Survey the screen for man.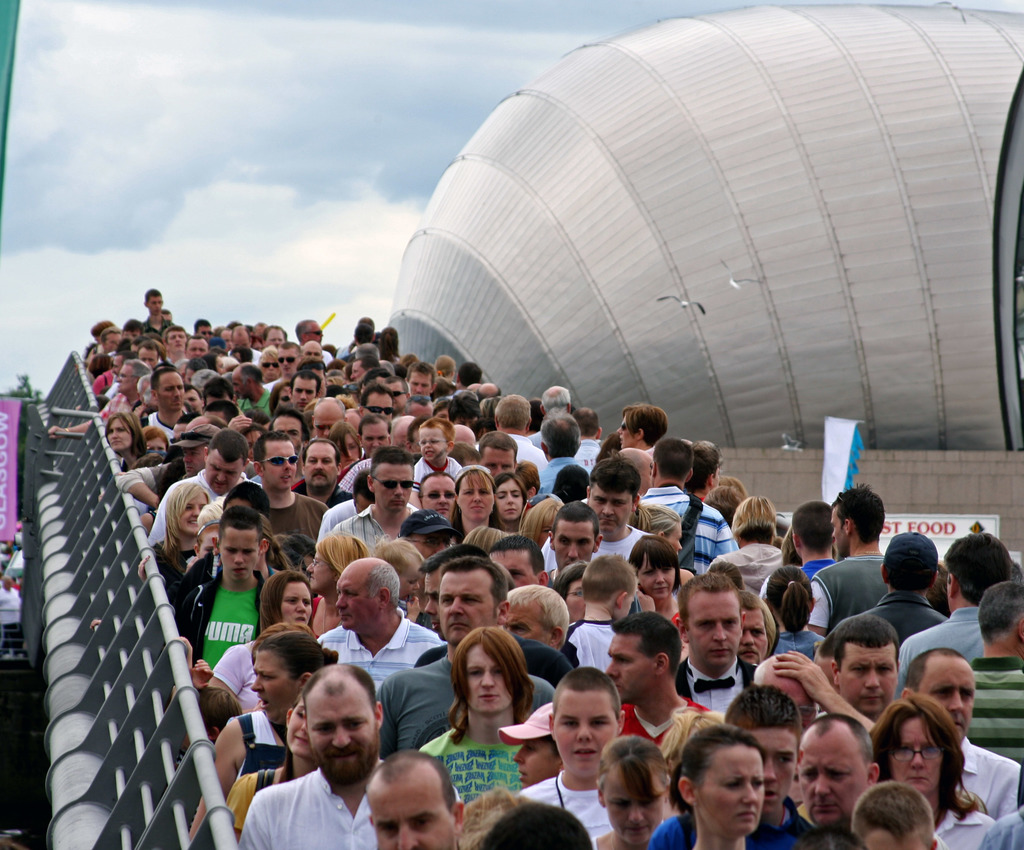
Survey found: [185,326,214,365].
